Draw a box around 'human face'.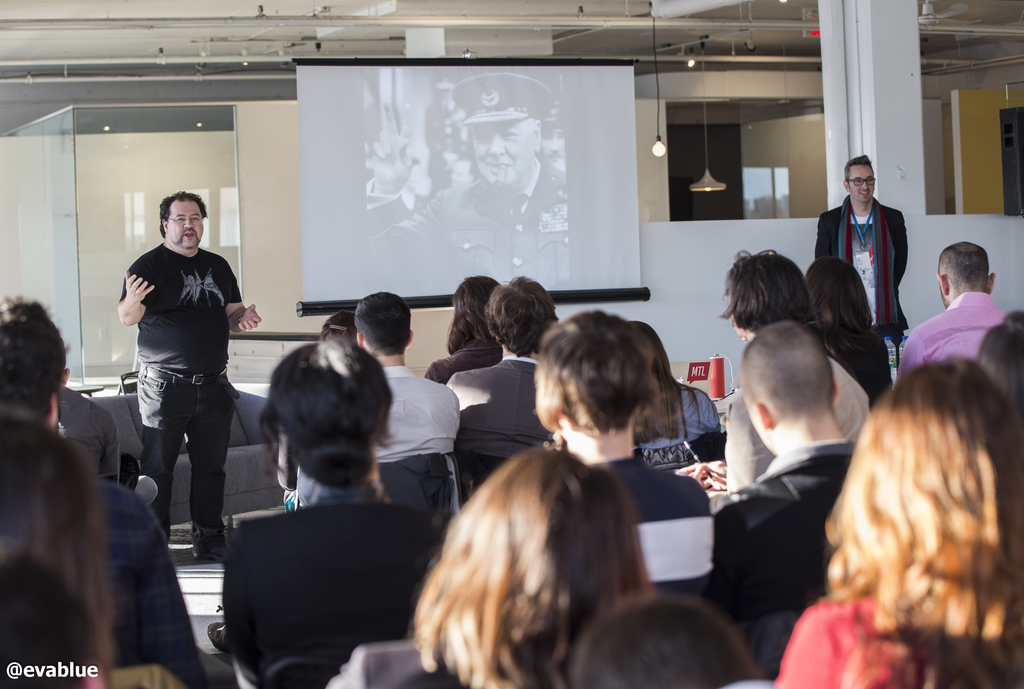
x1=470 y1=113 x2=538 y2=185.
